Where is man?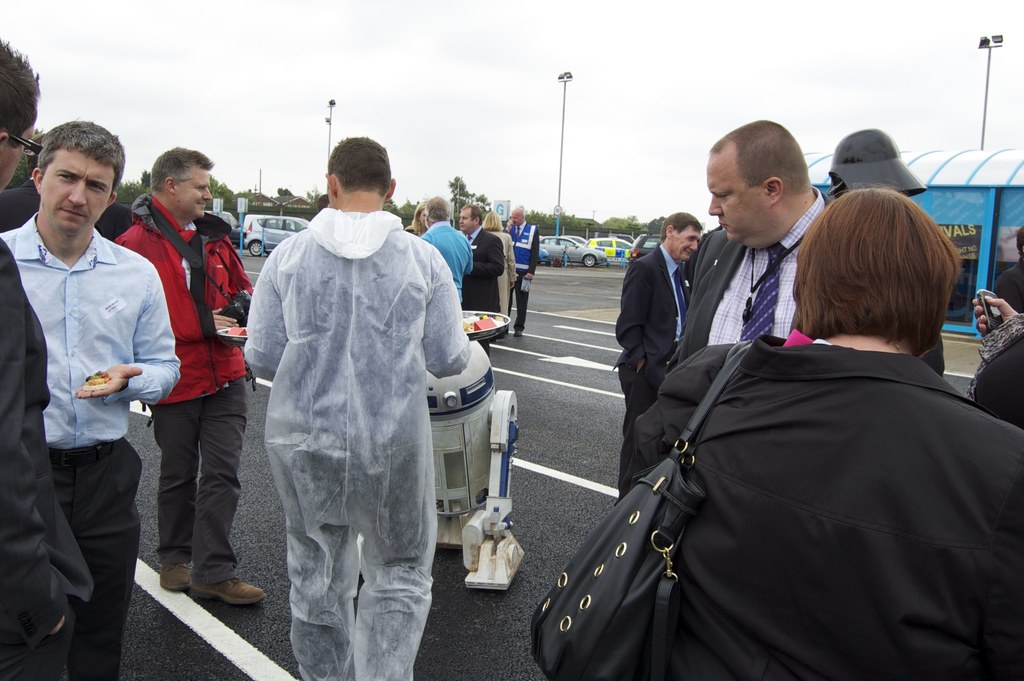
418, 195, 472, 306.
